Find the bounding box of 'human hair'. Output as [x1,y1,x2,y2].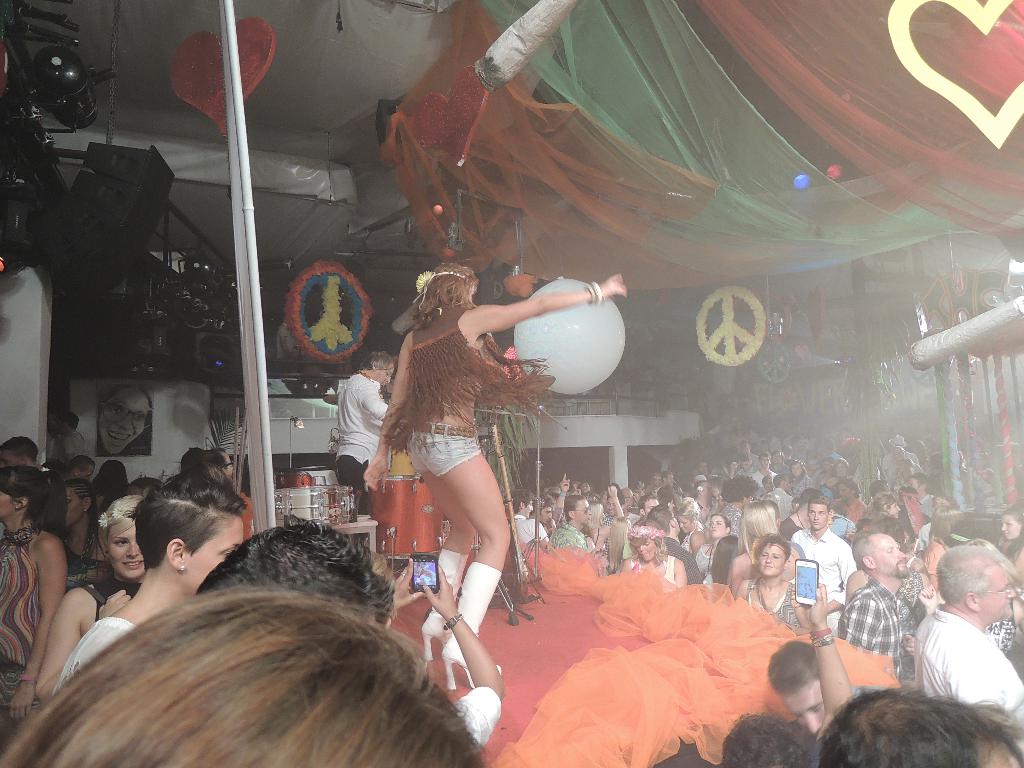
[1005,506,1023,527].
